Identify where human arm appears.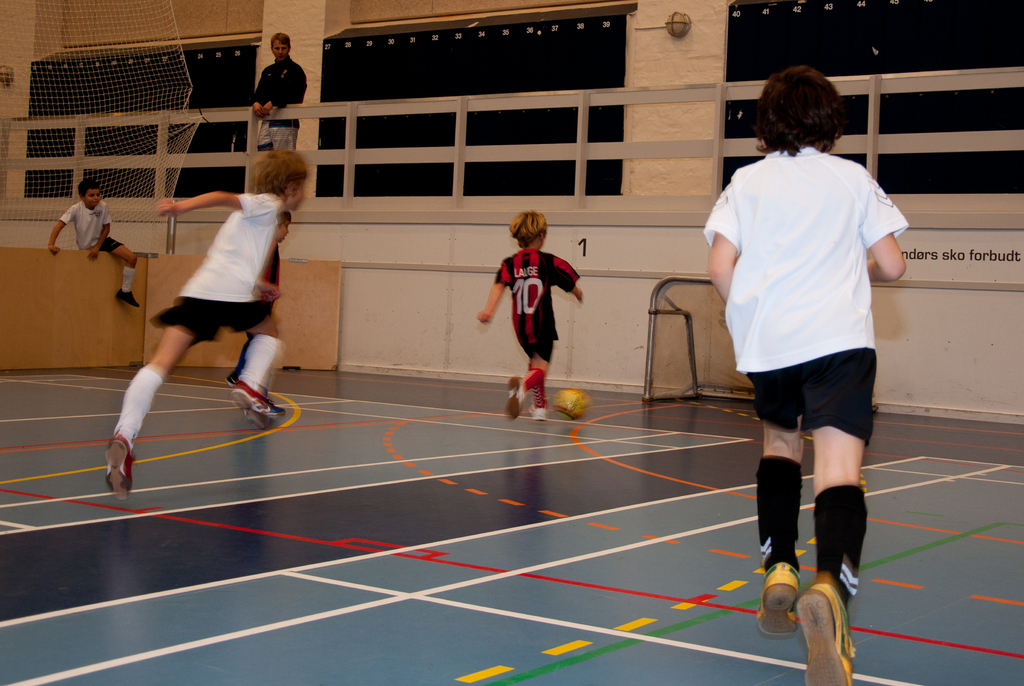
Appears at left=51, top=206, right=75, bottom=256.
